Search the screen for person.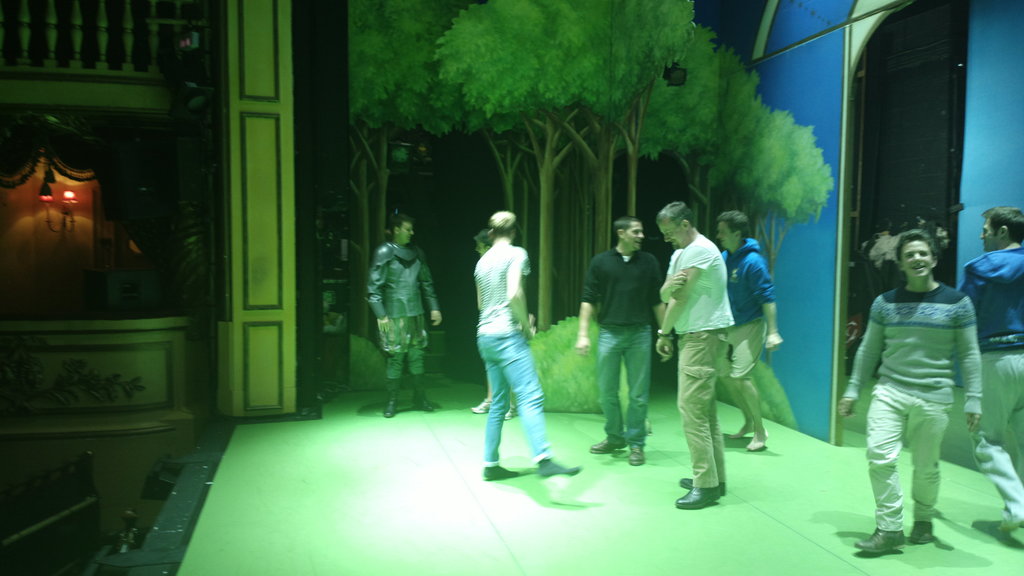
Found at 468/238/515/415.
